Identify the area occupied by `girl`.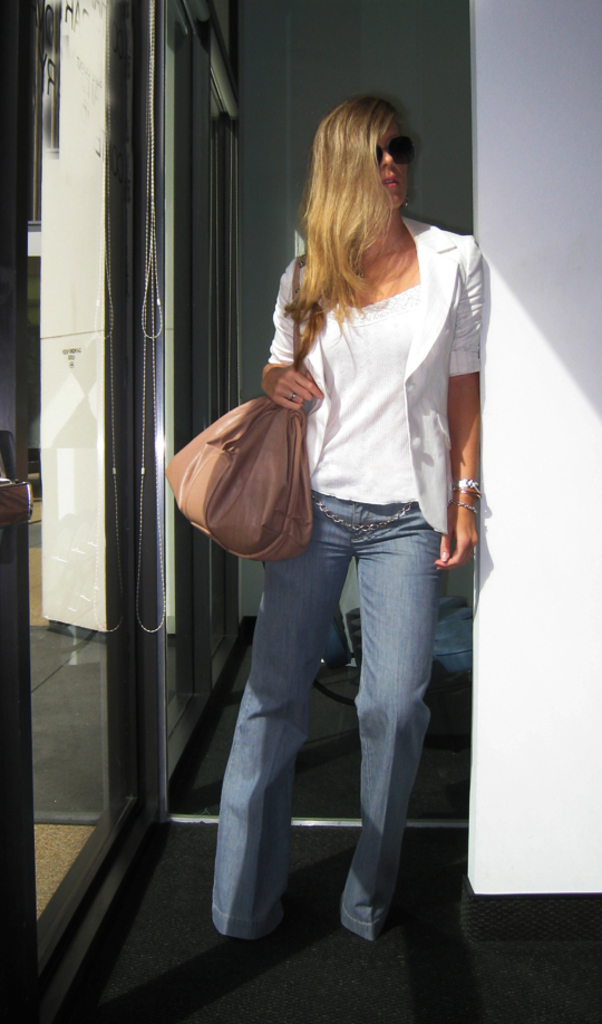
Area: (left=214, top=91, right=486, bottom=949).
